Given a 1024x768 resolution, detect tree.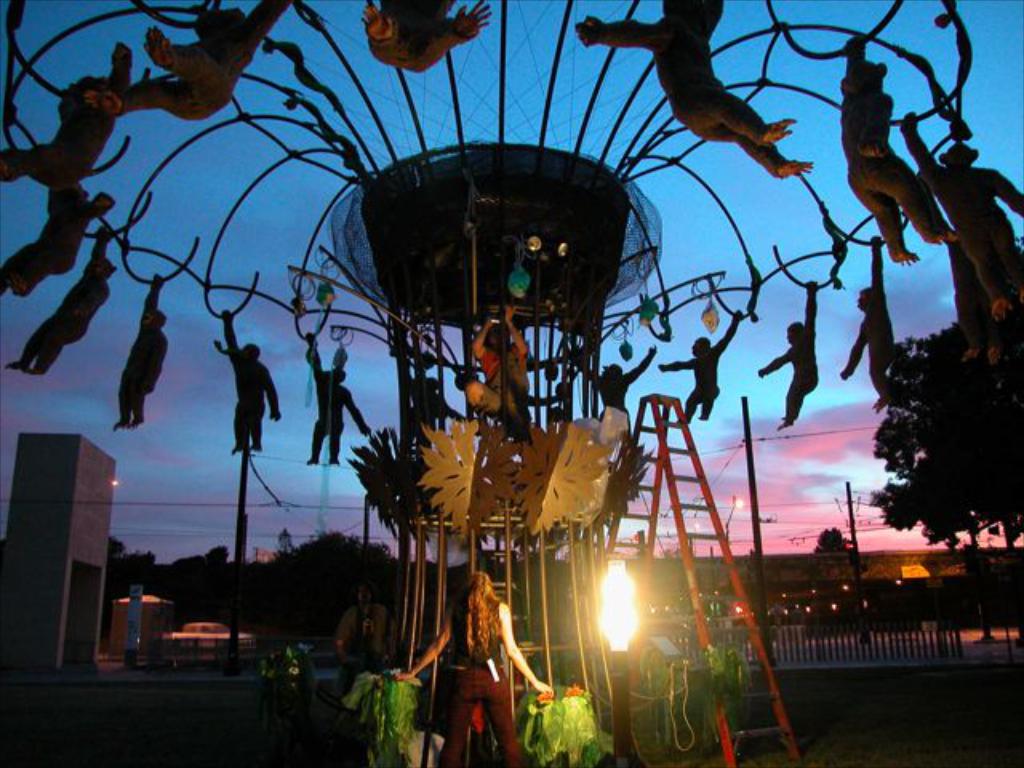
{"left": 811, "top": 528, "right": 856, "bottom": 555}.
